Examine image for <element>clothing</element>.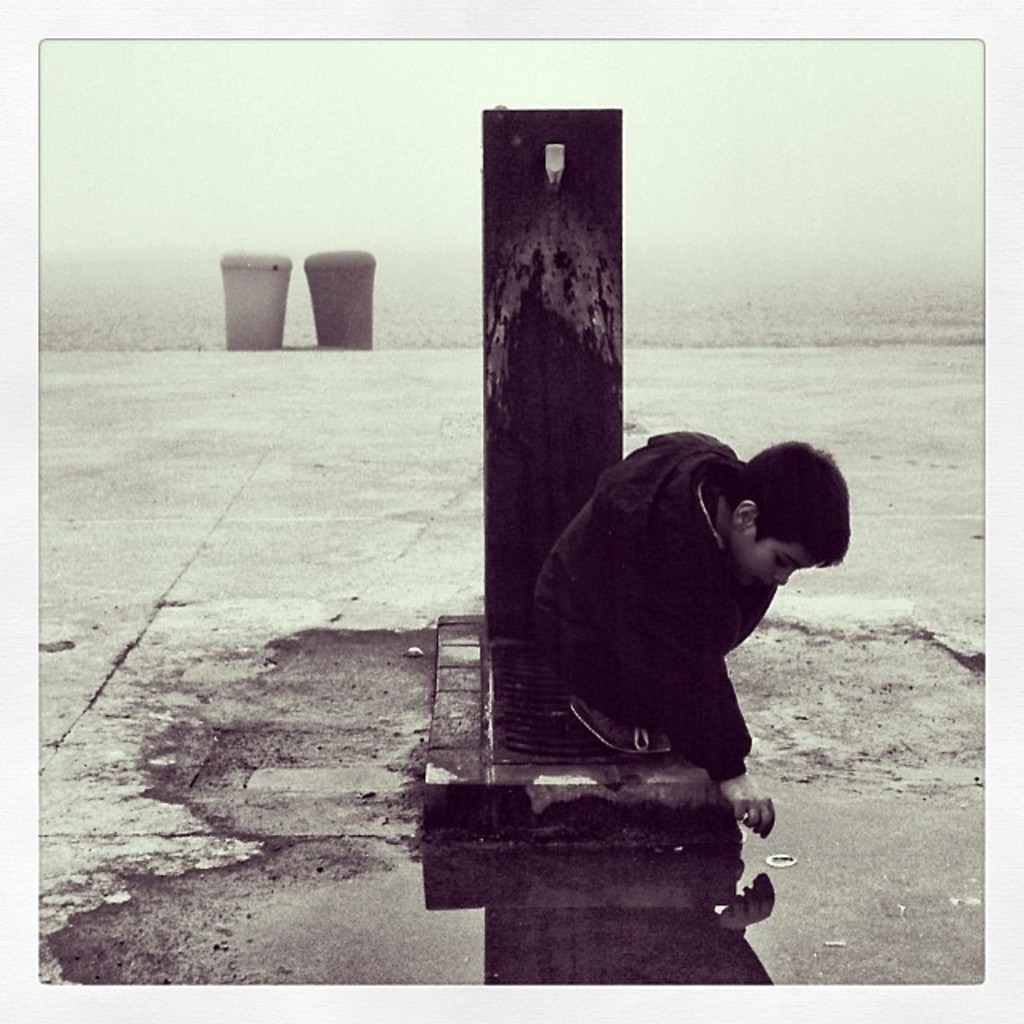
Examination result: 530, 422, 773, 789.
